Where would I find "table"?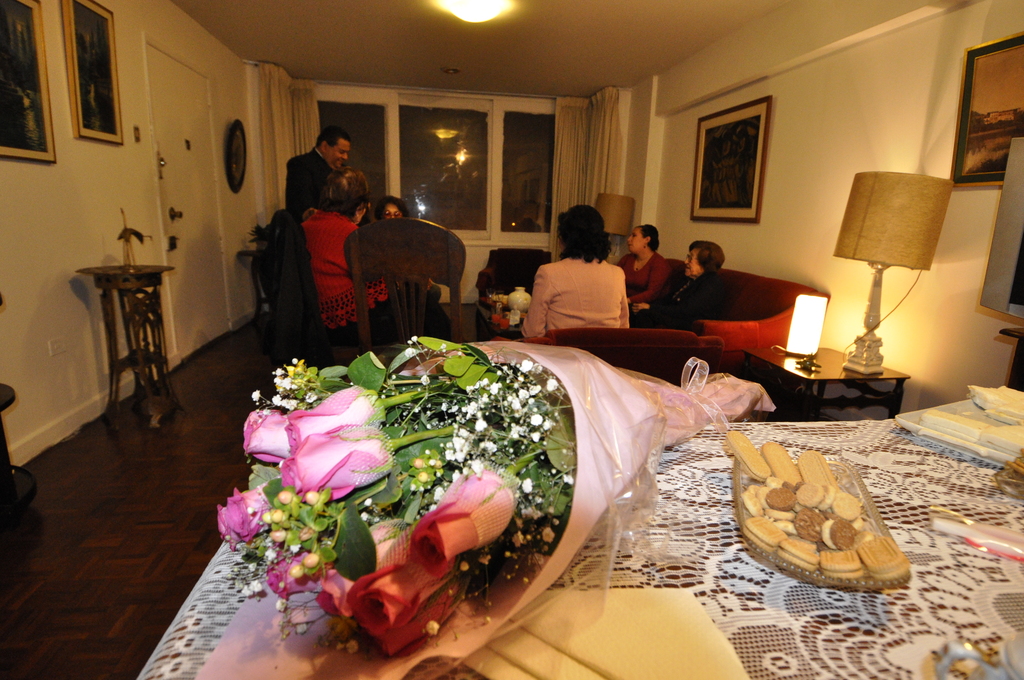
At box(732, 343, 934, 433).
